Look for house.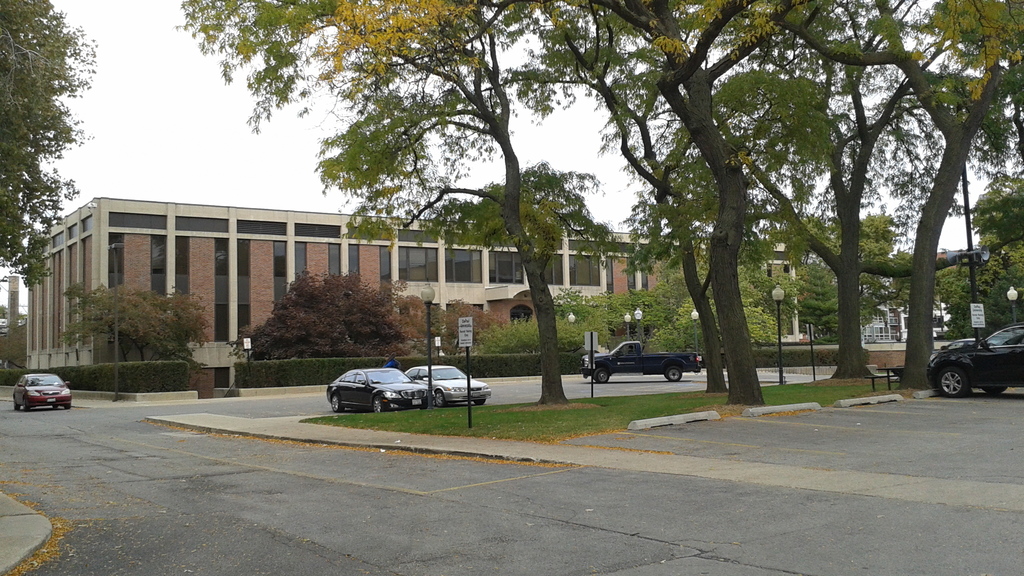
Found: [858, 293, 950, 342].
